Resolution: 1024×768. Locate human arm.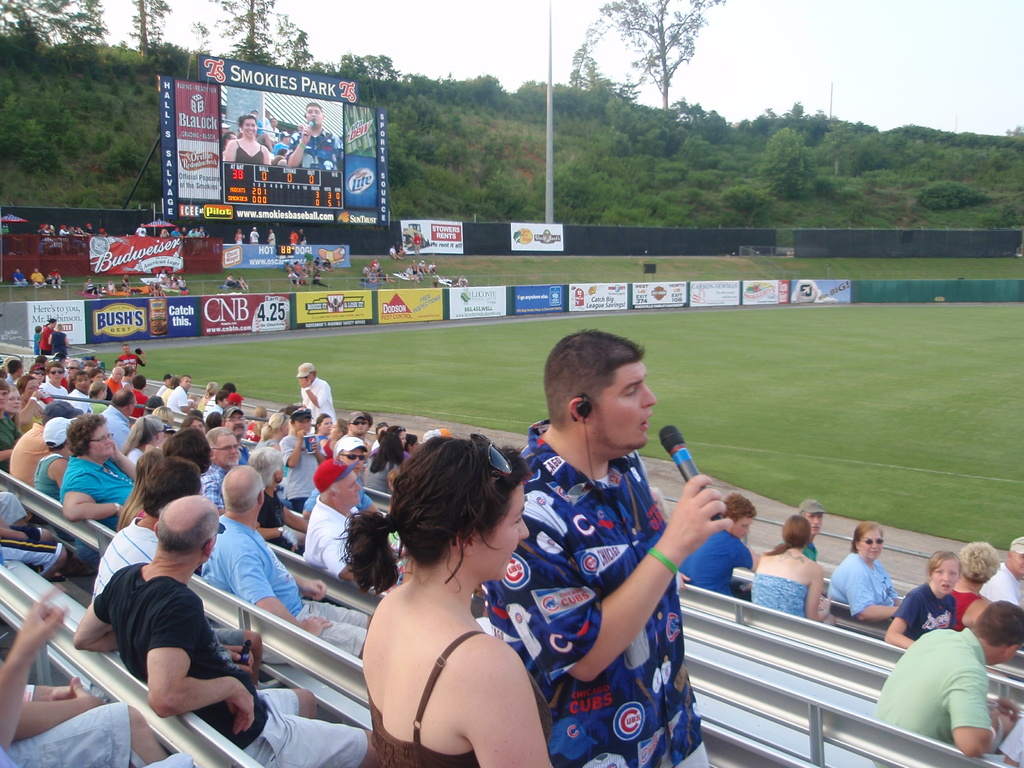
231/549/329/637.
